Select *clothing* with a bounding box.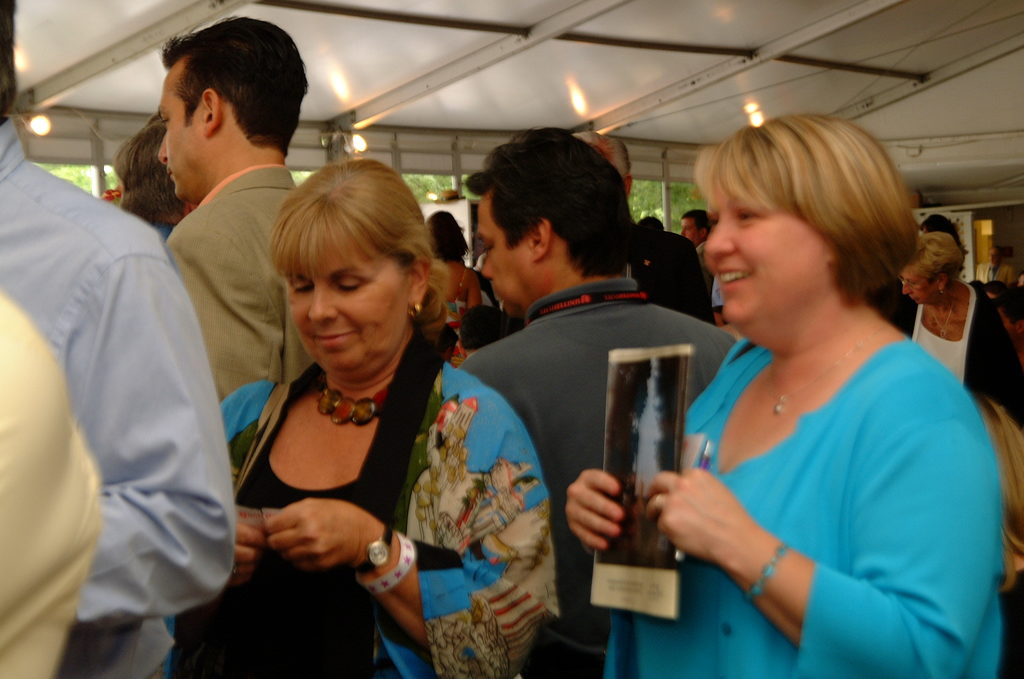
BBox(165, 156, 317, 399).
